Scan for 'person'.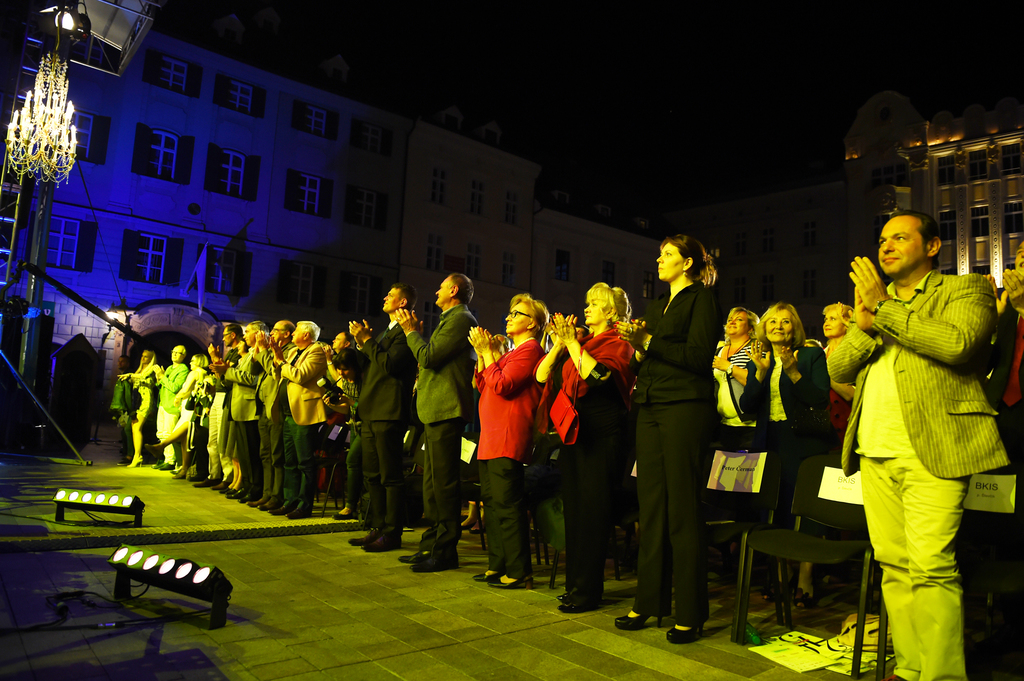
Scan result: bbox=(212, 310, 266, 503).
